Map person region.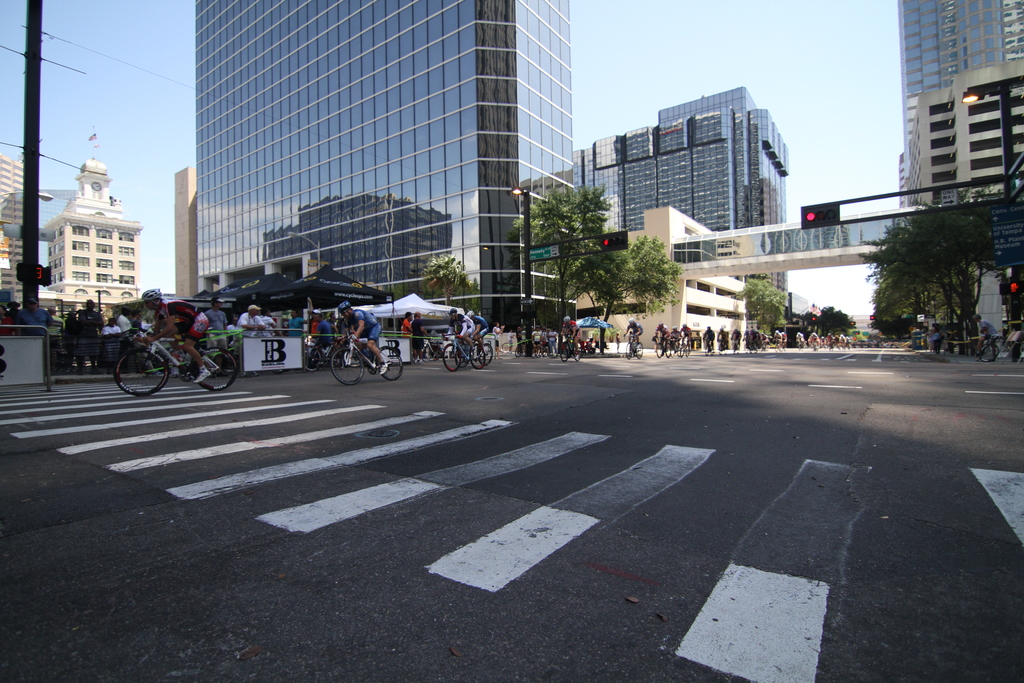
Mapped to l=333, t=300, r=381, b=383.
